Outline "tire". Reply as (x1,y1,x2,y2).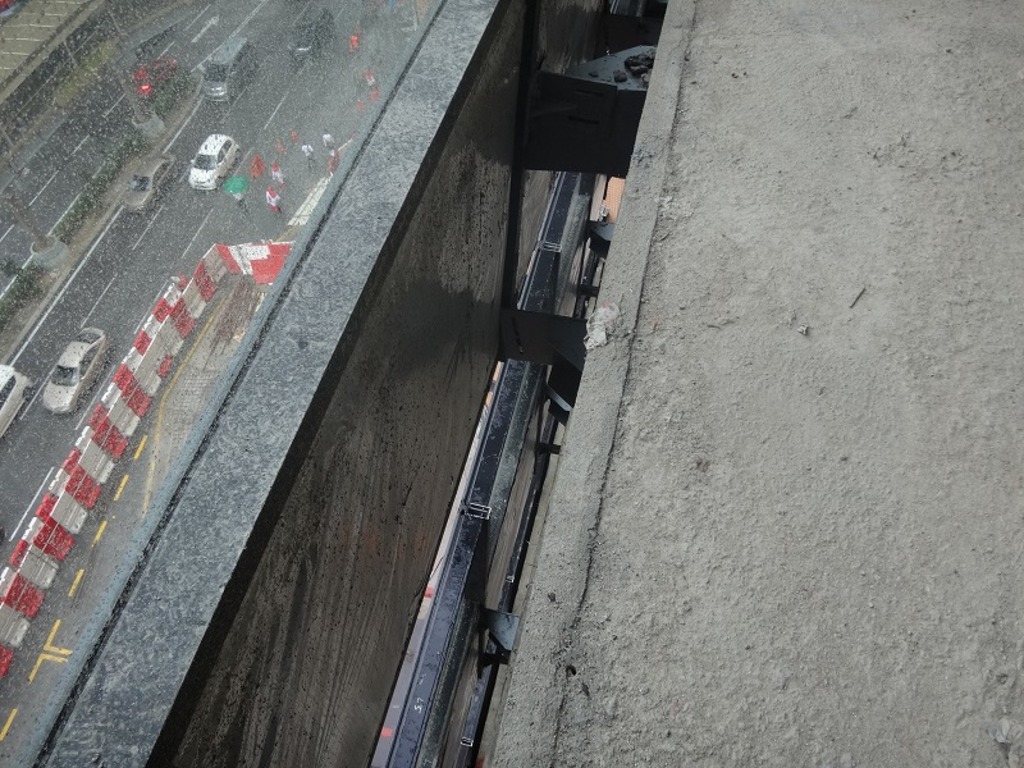
(23,389,31,396).
